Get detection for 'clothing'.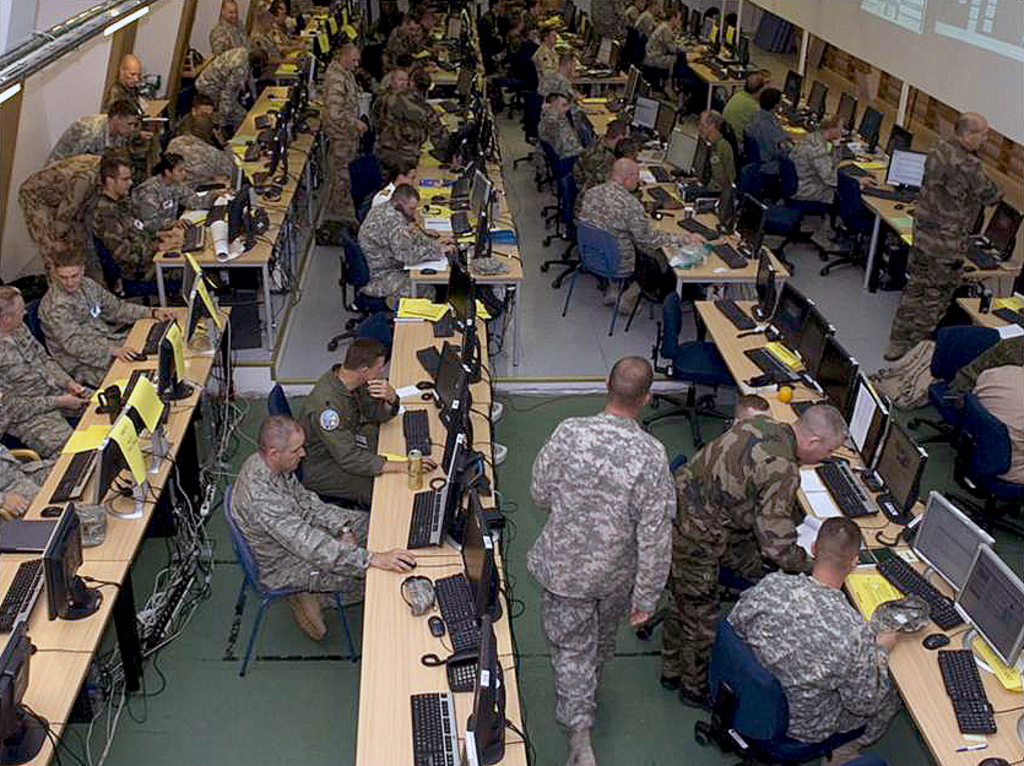
Detection: pyautogui.locateOnScreen(136, 175, 211, 237).
